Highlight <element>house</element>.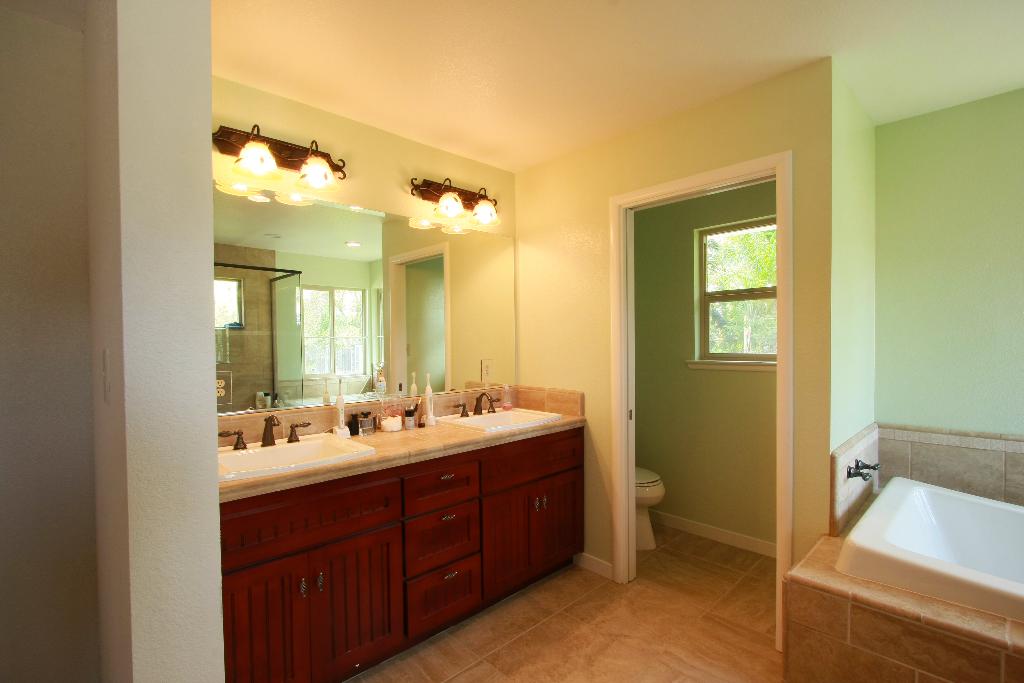
Highlighted region: [x1=0, y1=0, x2=1023, y2=682].
